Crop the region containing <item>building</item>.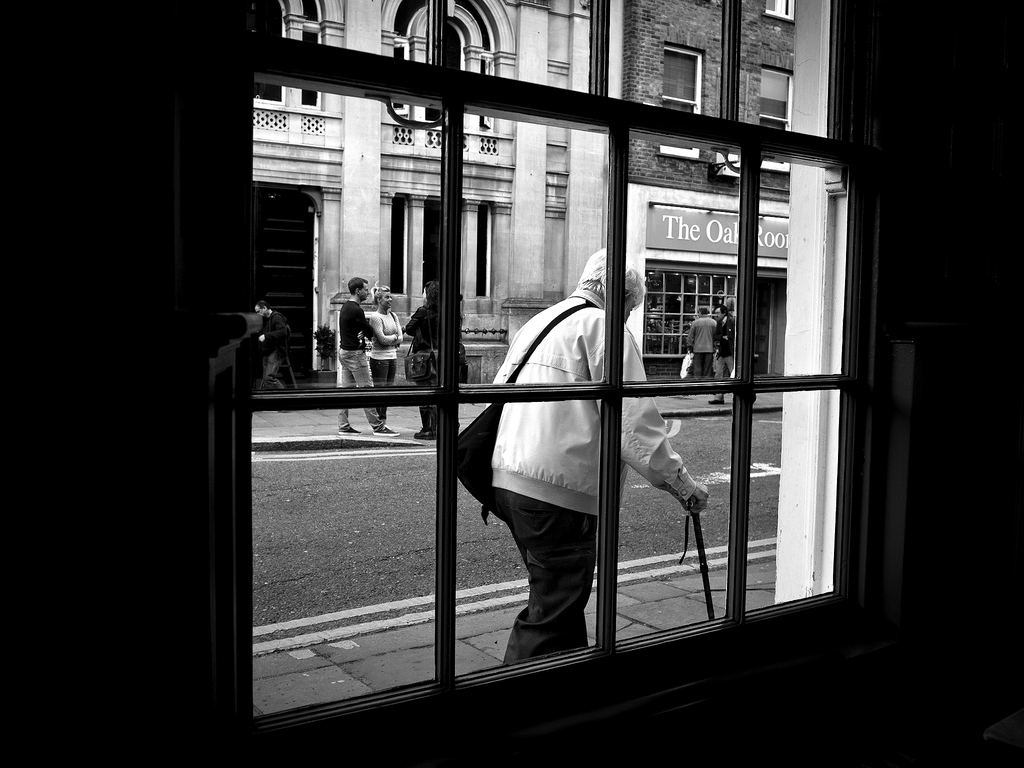
Crop region: Rect(255, 1, 793, 385).
